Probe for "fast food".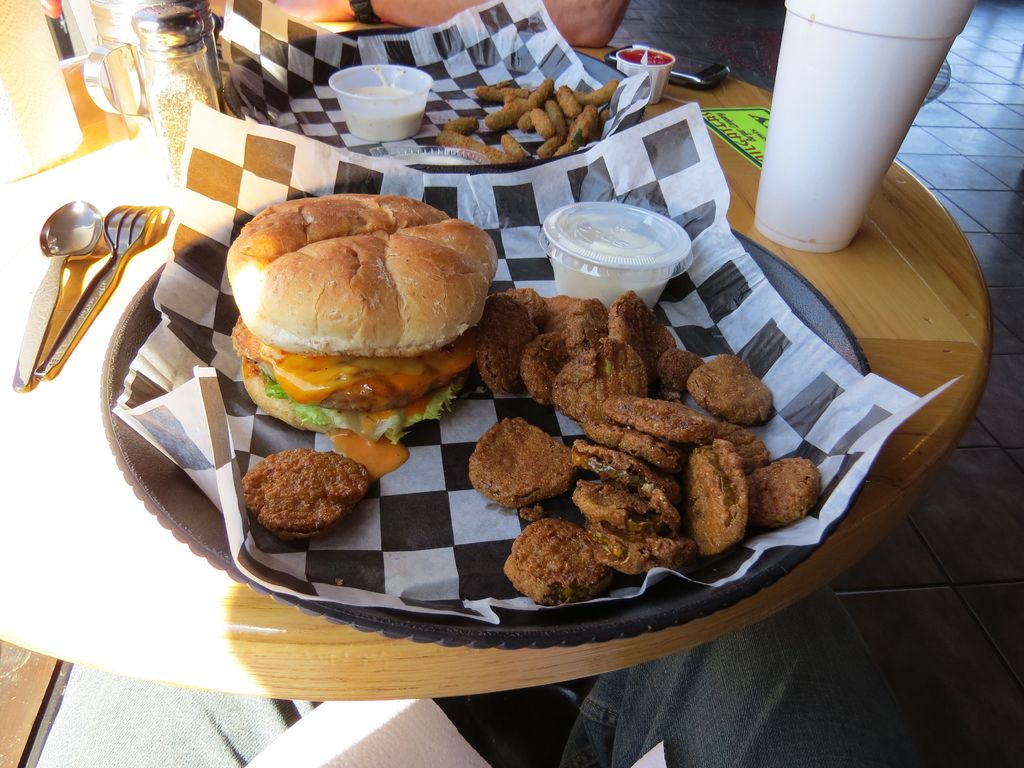
Probe result: 524, 323, 579, 405.
